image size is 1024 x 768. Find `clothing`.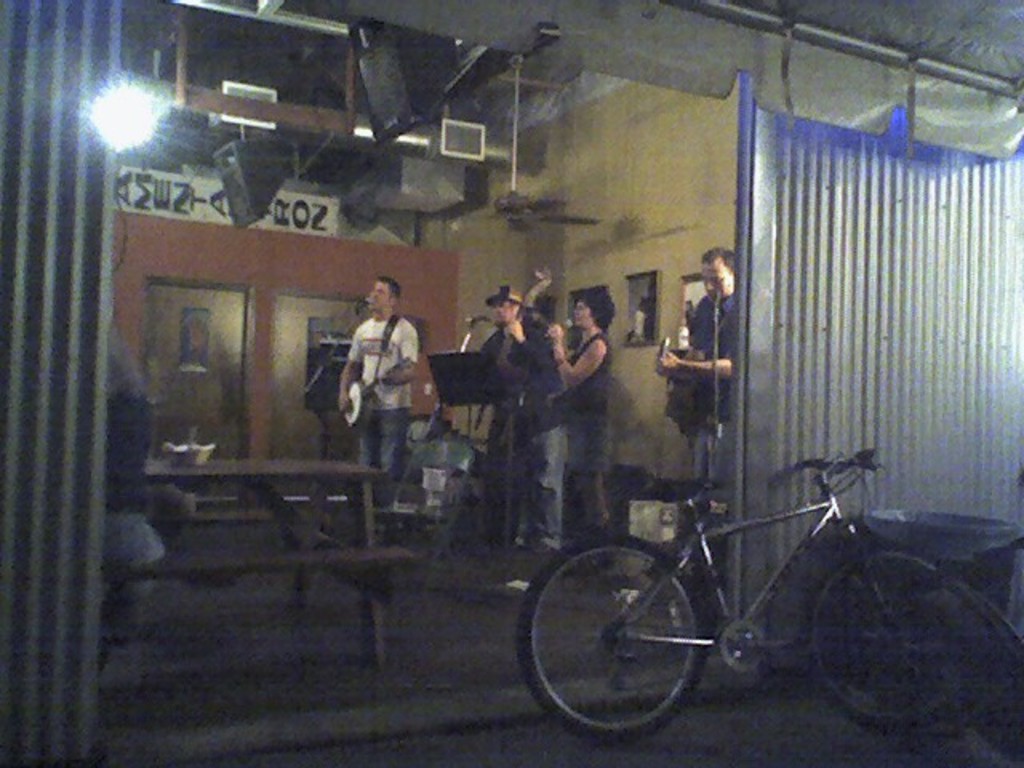
{"x1": 485, "y1": 322, "x2": 558, "y2": 531}.
